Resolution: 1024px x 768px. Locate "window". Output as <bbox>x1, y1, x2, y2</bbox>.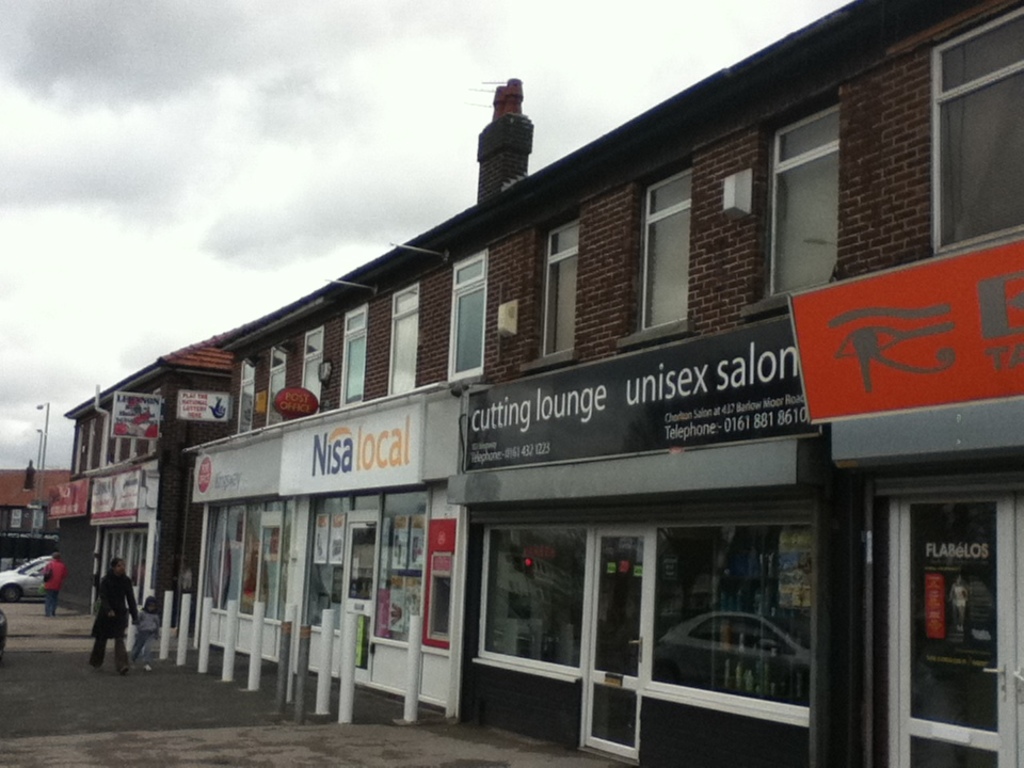
<bbox>33, 508, 44, 531</bbox>.
